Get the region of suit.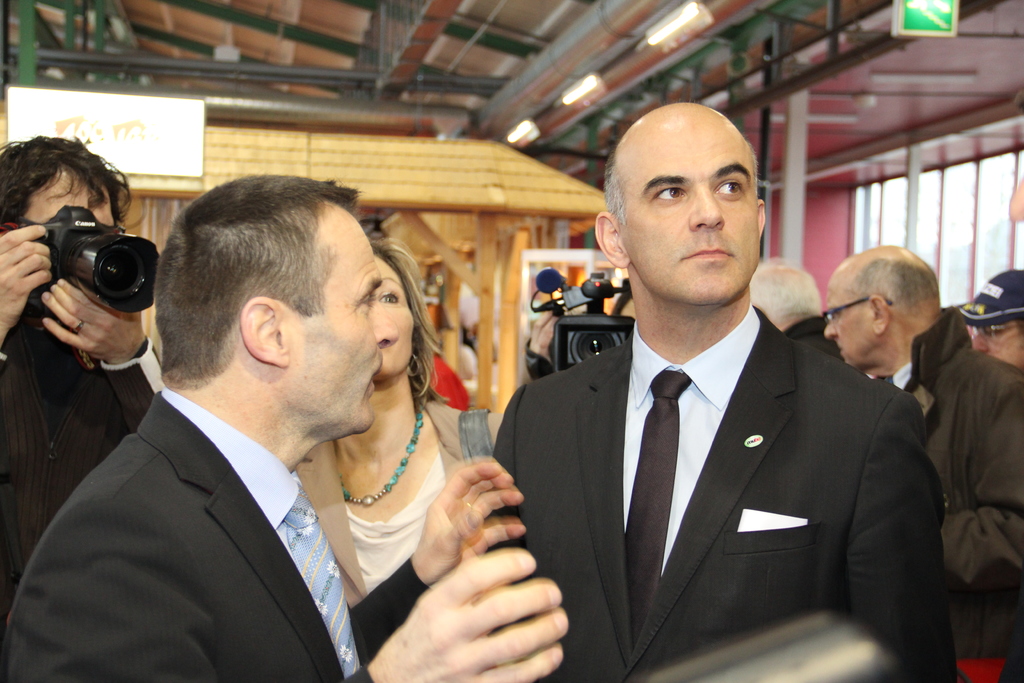
locate(1, 381, 430, 682).
